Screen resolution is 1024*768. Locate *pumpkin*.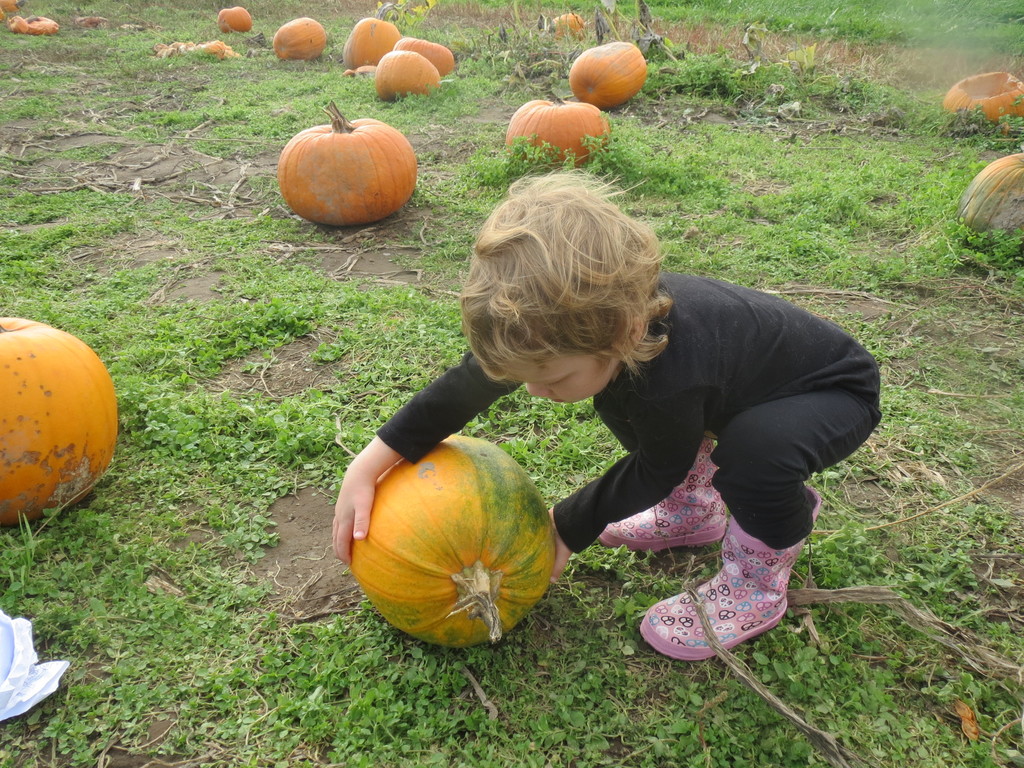
region(276, 16, 326, 60).
